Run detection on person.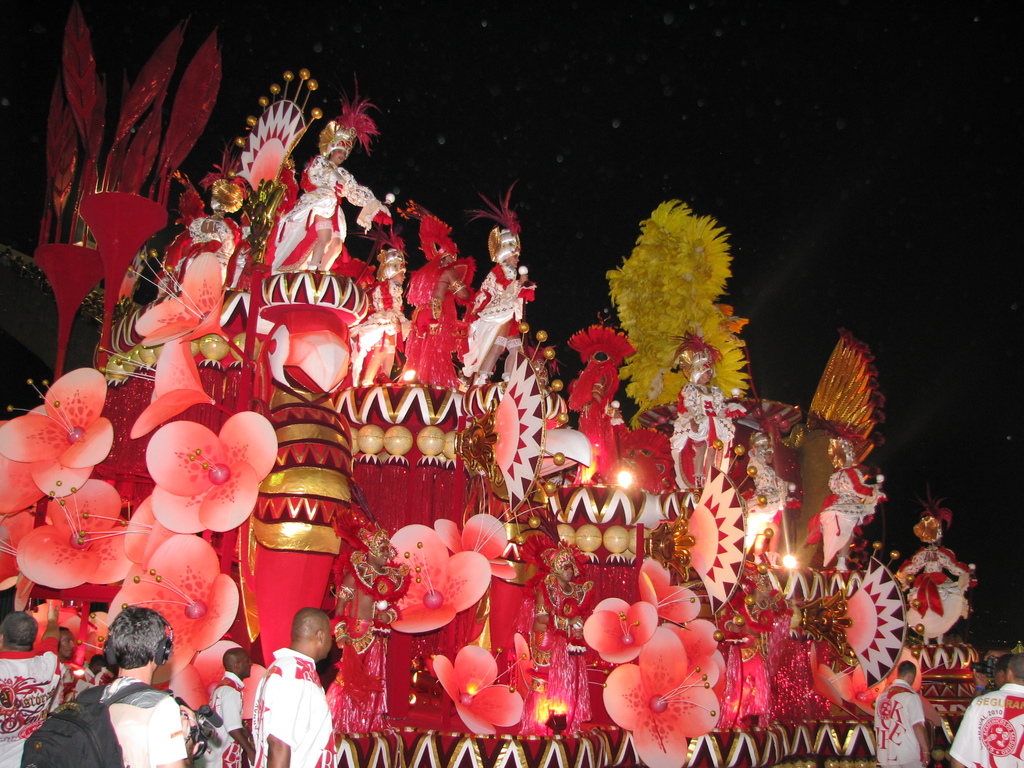
Result: (left=223, top=632, right=342, bottom=767).
